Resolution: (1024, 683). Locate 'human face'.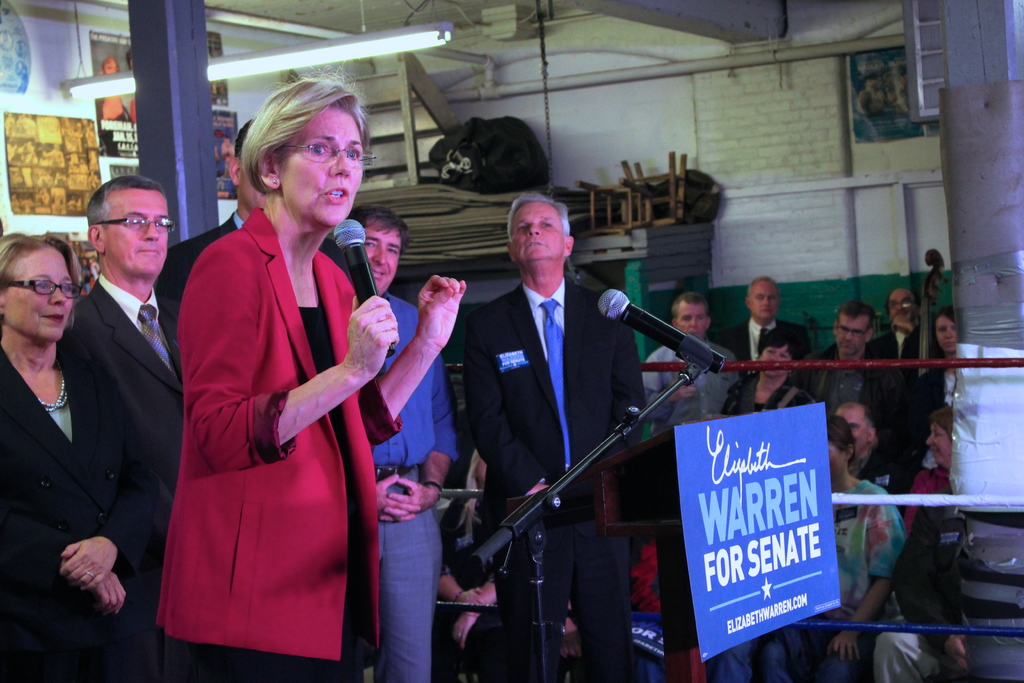
Rect(835, 315, 868, 357).
